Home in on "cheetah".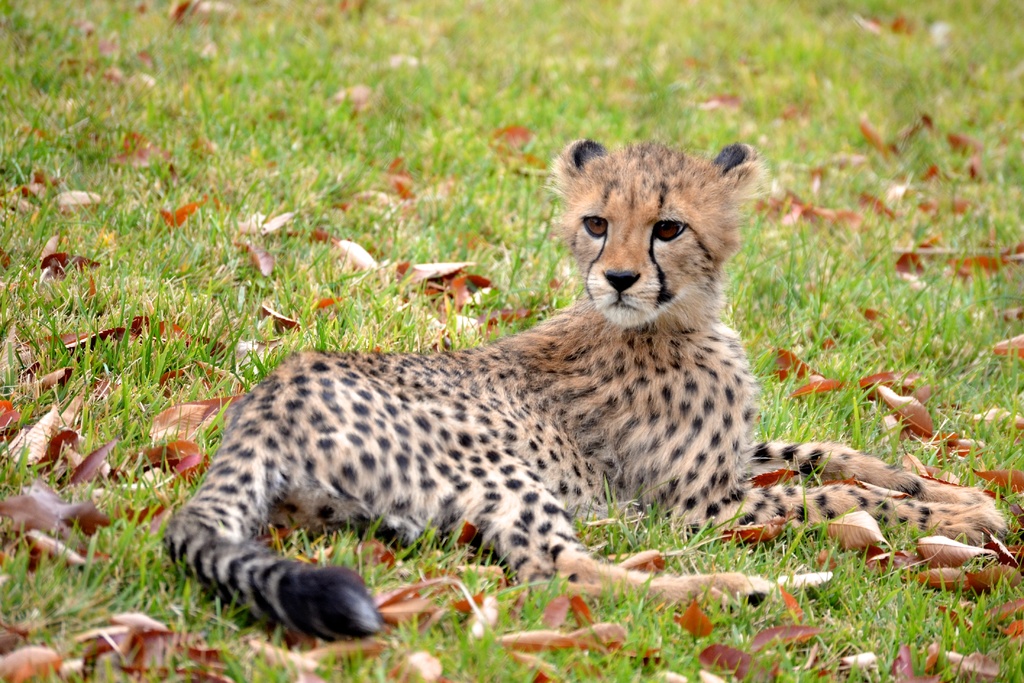
Homed in at {"left": 170, "top": 135, "right": 1002, "bottom": 641}.
